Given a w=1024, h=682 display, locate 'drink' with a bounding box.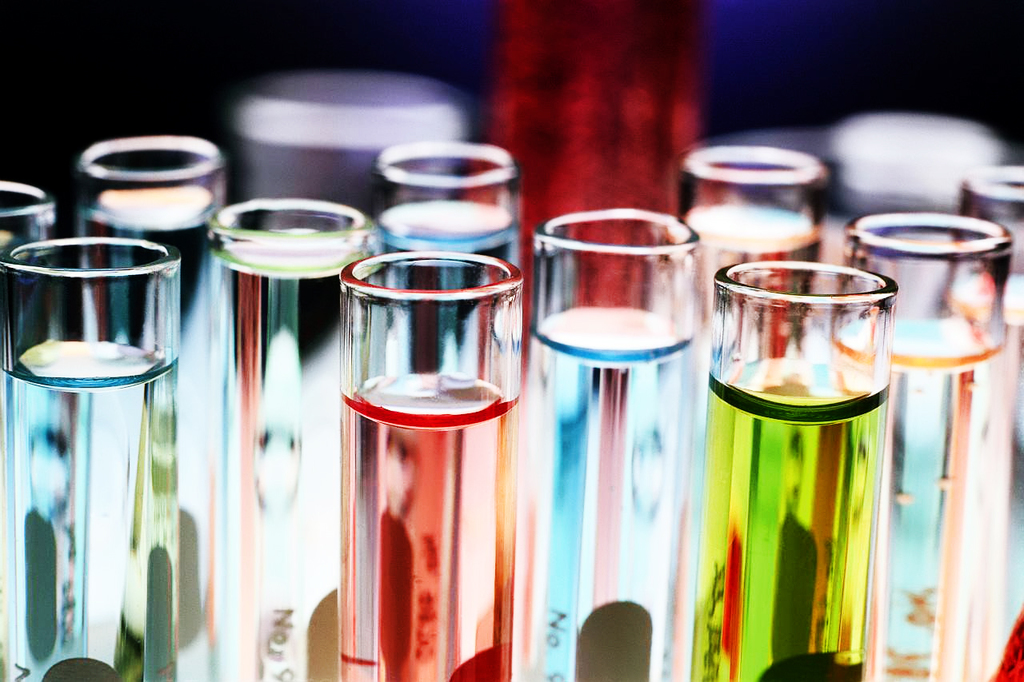
Located: {"left": 685, "top": 200, "right": 813, "bottom": 315}.
